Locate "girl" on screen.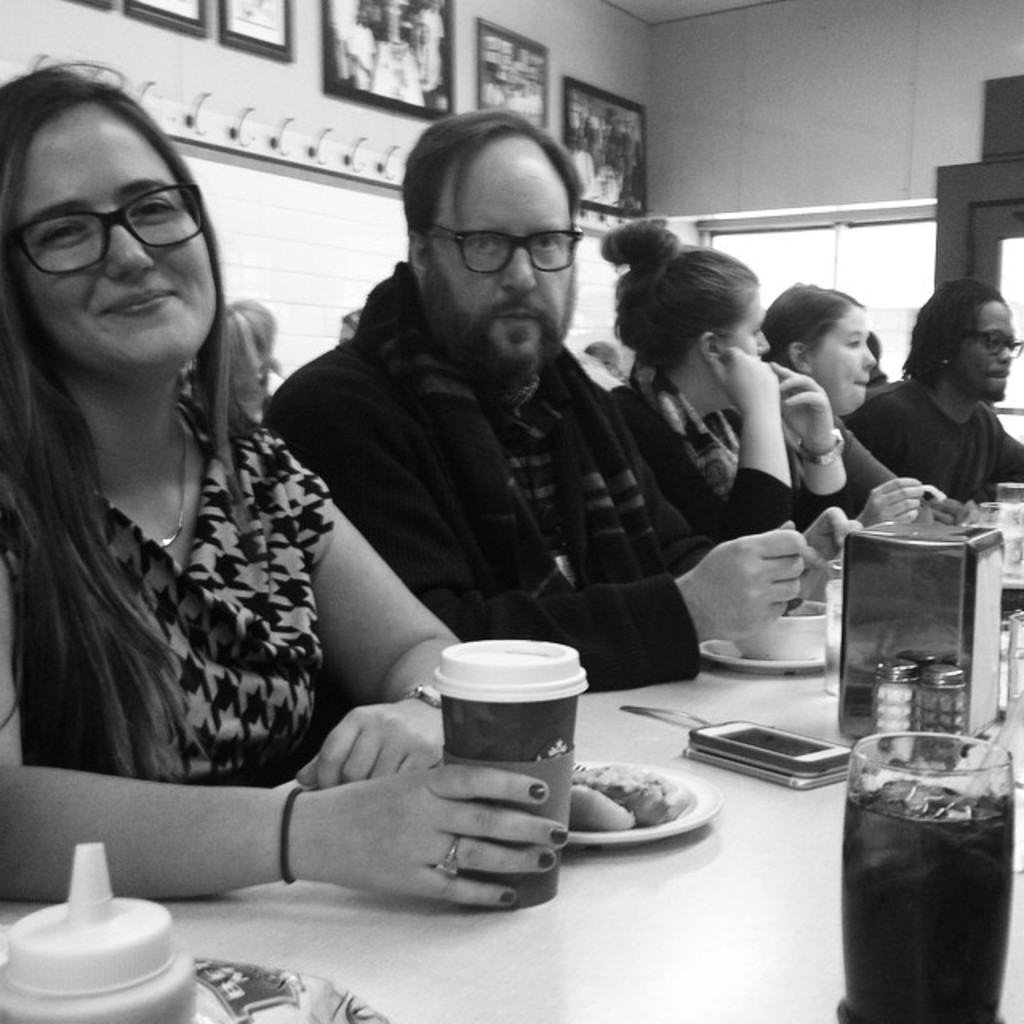
On screen at {"left": 0, "top": 51, "right": 573, "bottom": 928}.
